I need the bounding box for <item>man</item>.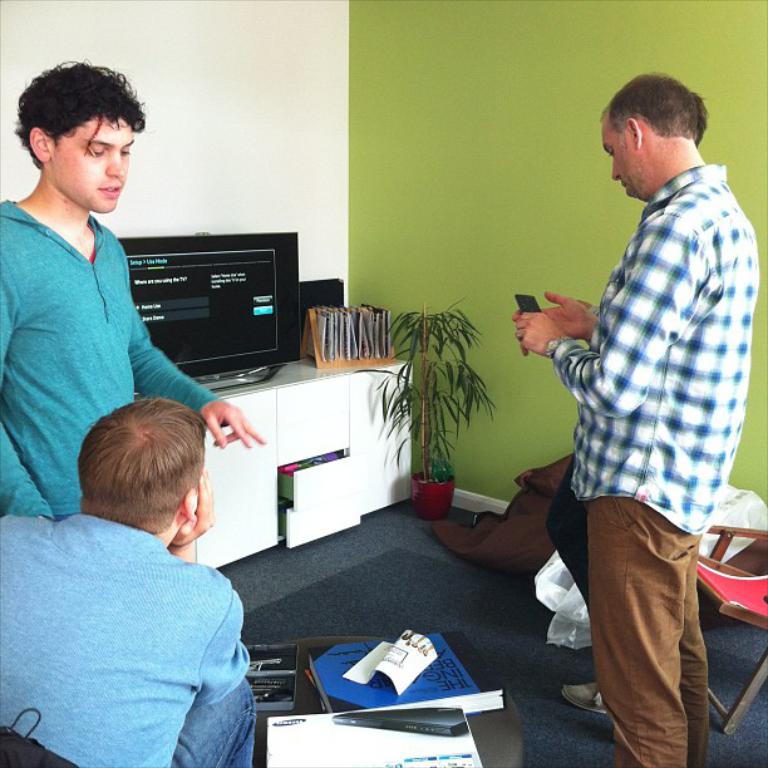
Here it is: <box>0,395,264,767</box>.
